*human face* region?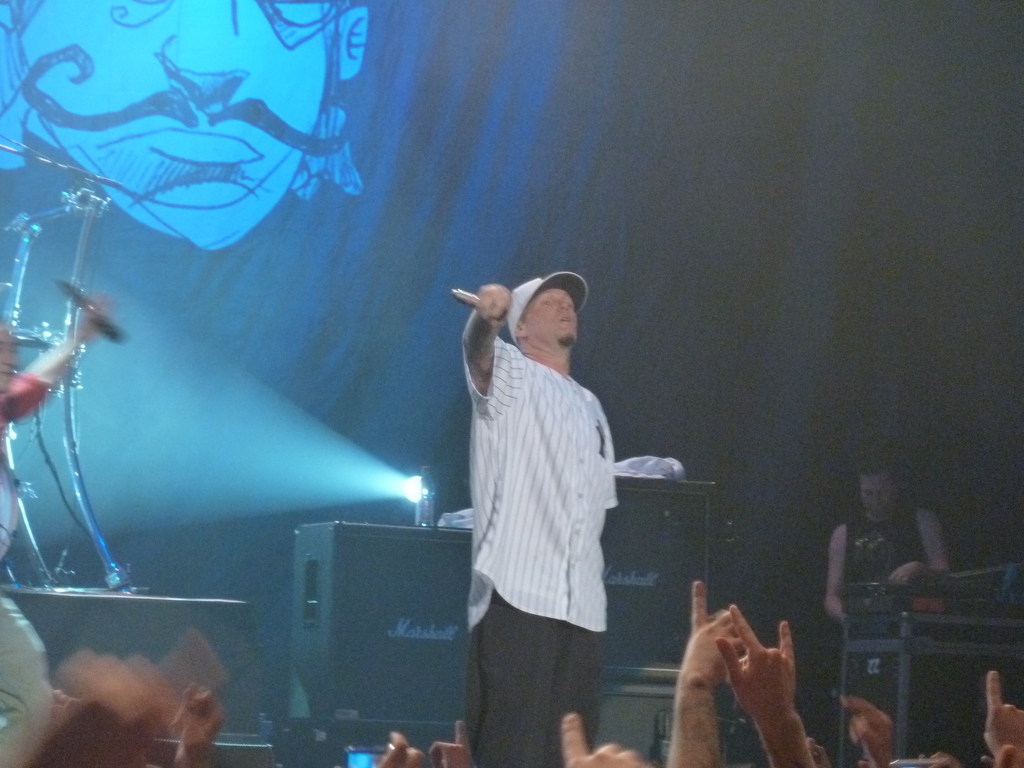
<region>860, 473, 897, 515</region>
